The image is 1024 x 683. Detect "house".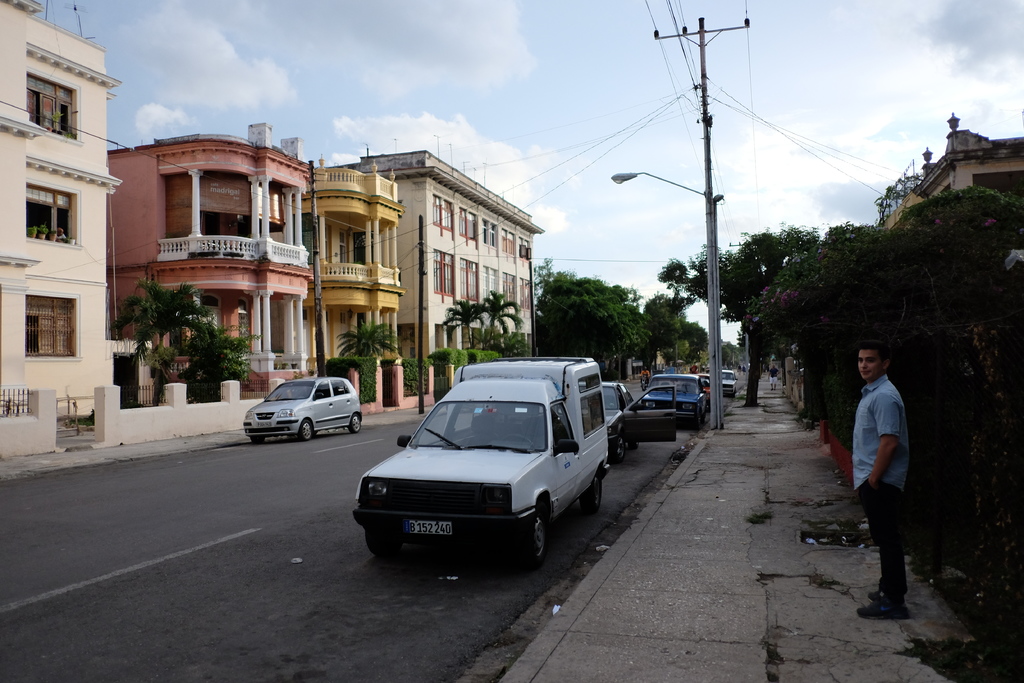
Detection: [x1=114, y1=129, x2=320, y2=394].
